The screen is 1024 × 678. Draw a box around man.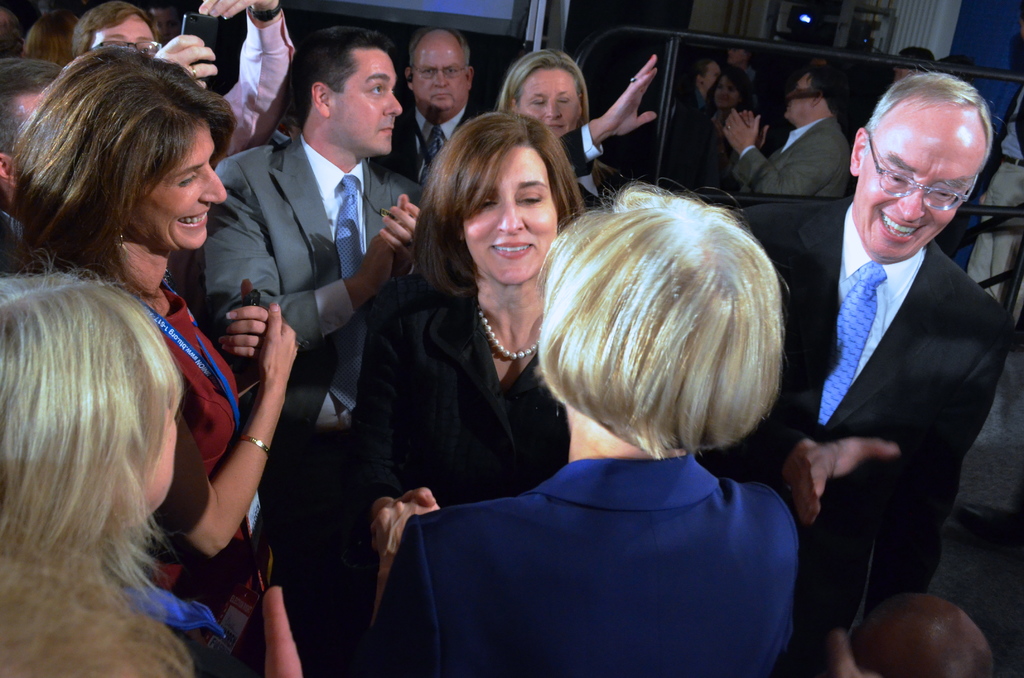
[x1=717, y1=65, x2=850, y2=213].
